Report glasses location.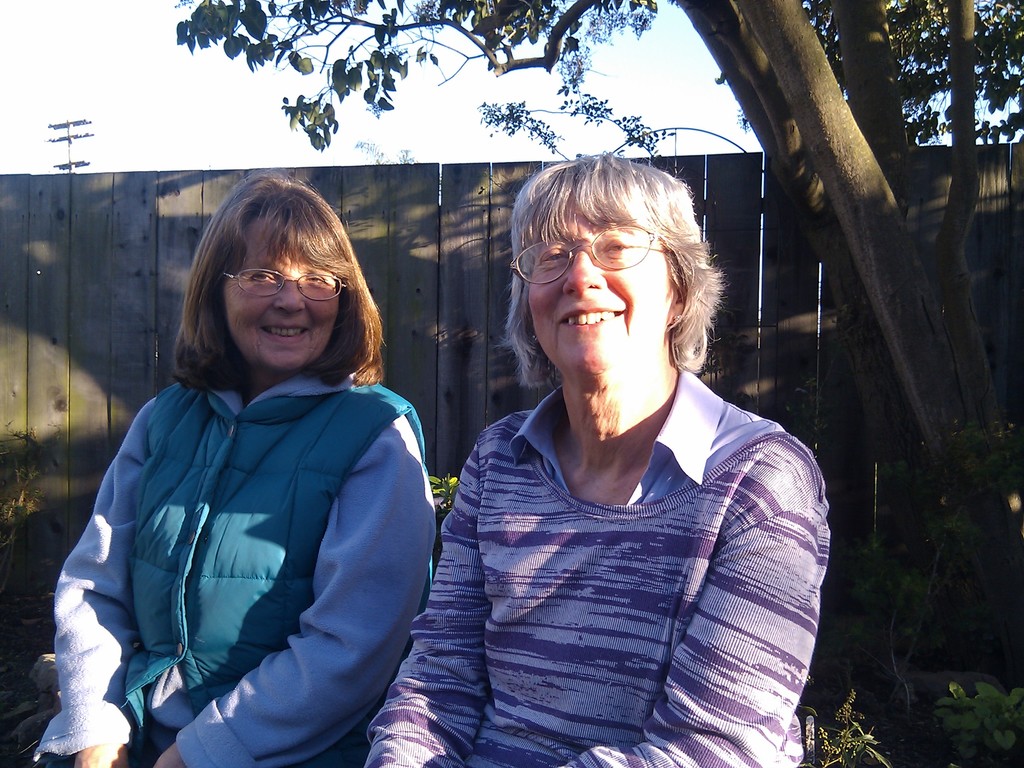
Report: <bbox>506, 221, 673, 289</bbox>.
